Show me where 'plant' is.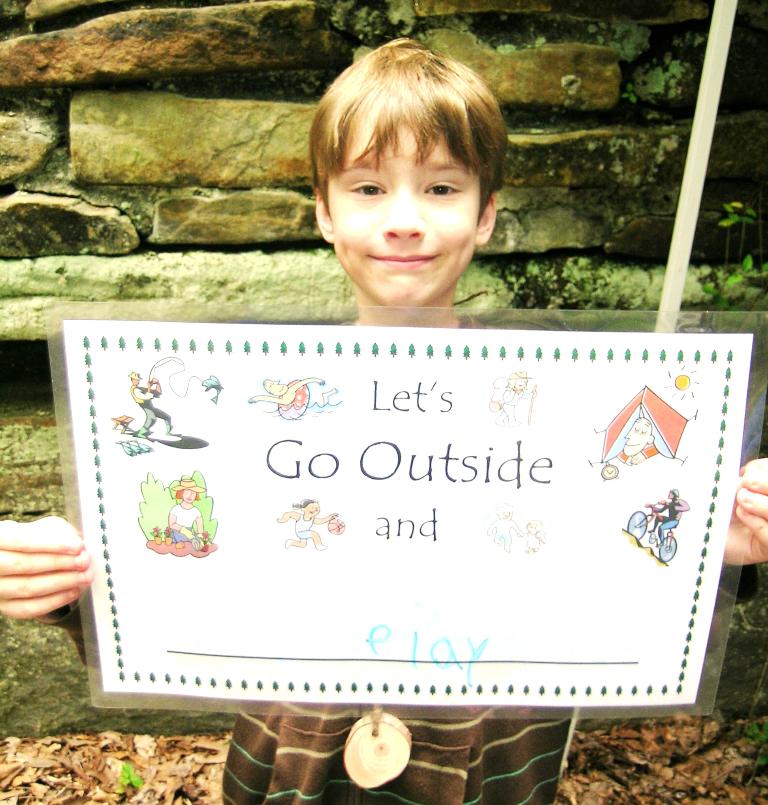
'plant' is at [622, 84, 638, 104].
